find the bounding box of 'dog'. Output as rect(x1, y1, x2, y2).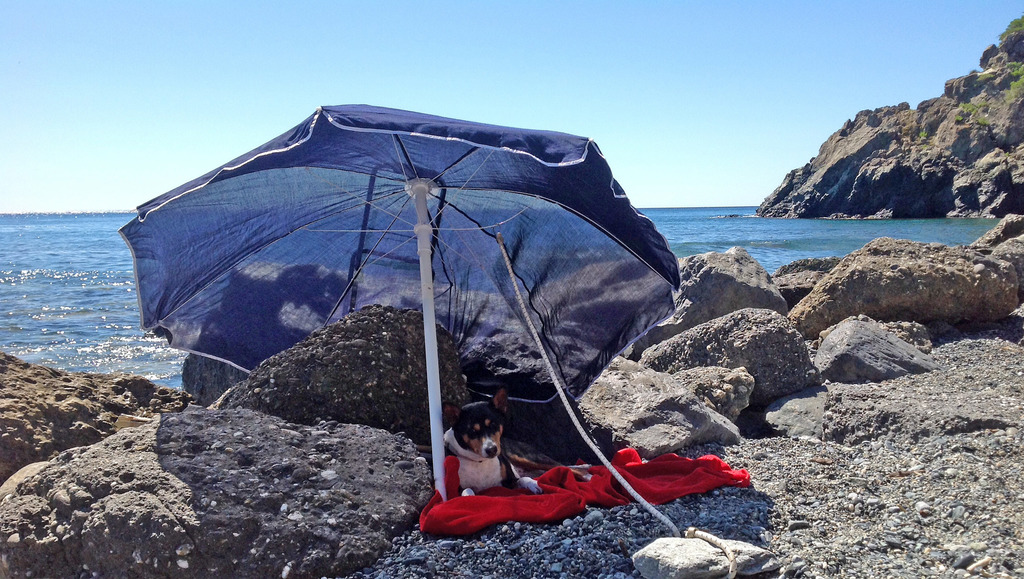
rect(438, 393, 545, 500).
